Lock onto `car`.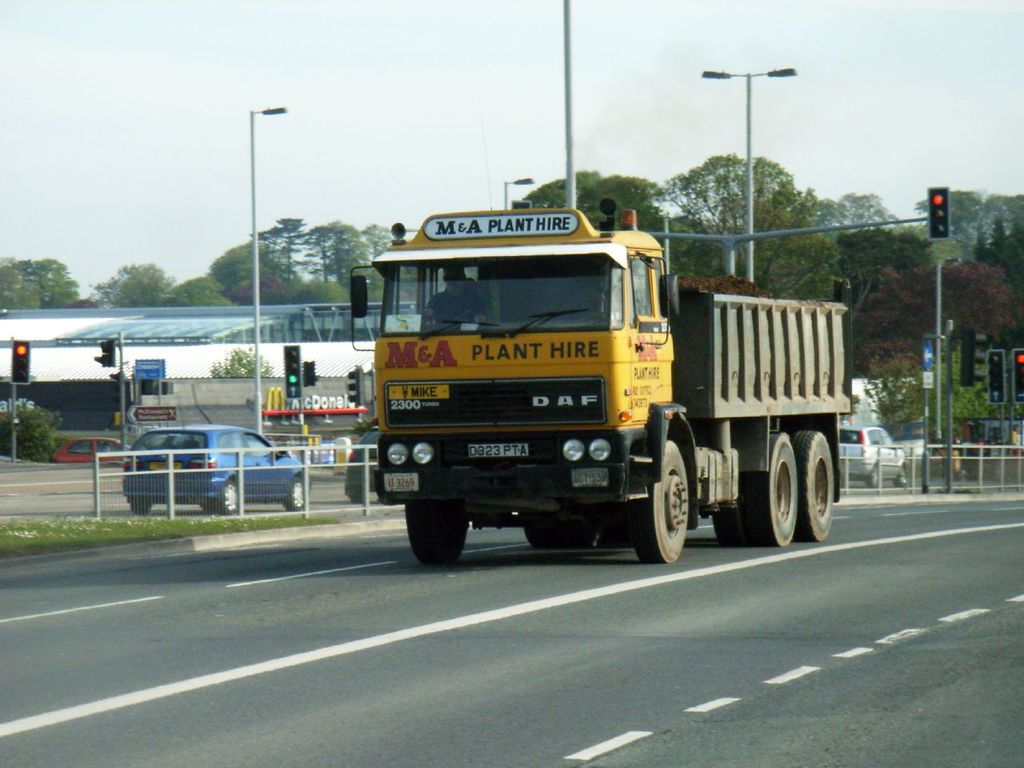
Locked: [x1=125, y1=423, x2=315, y2=506].
